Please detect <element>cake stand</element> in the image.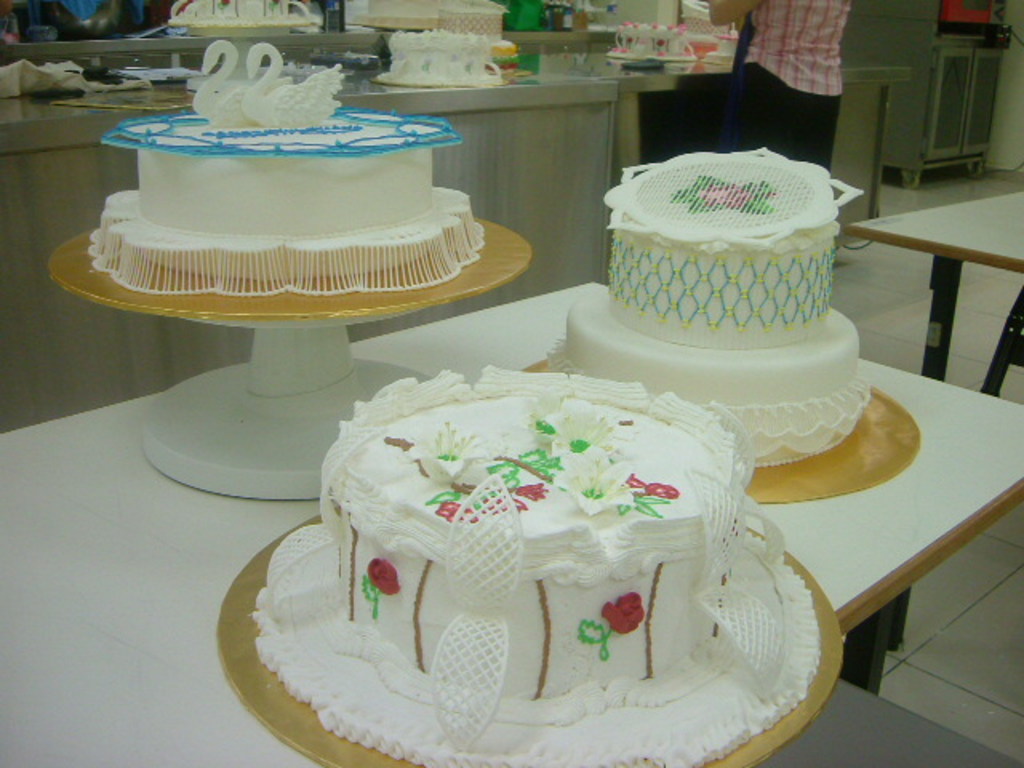
(45, 222, 531, 502).
